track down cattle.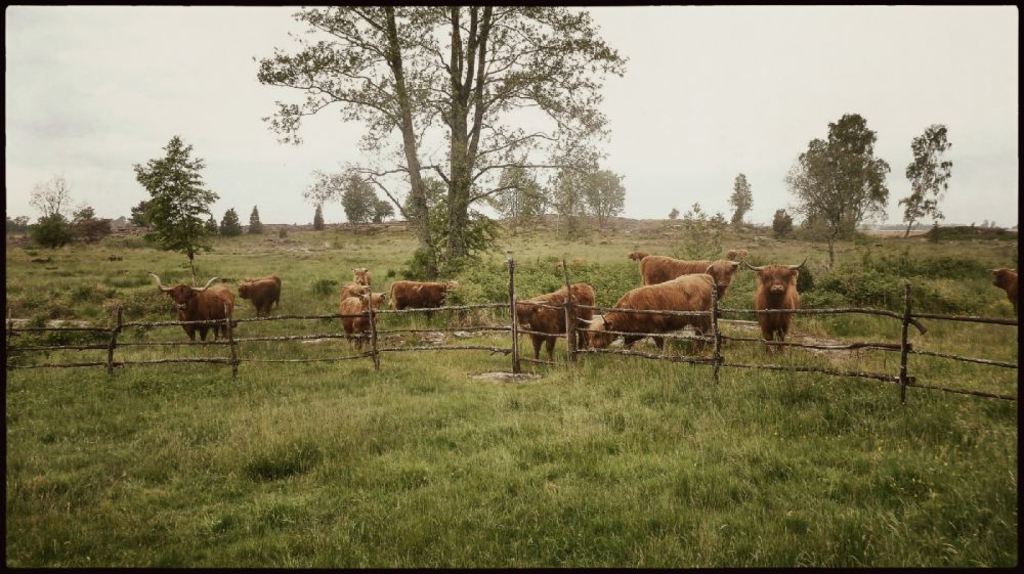
Tracked to rect(633, 251, 741, 316).
